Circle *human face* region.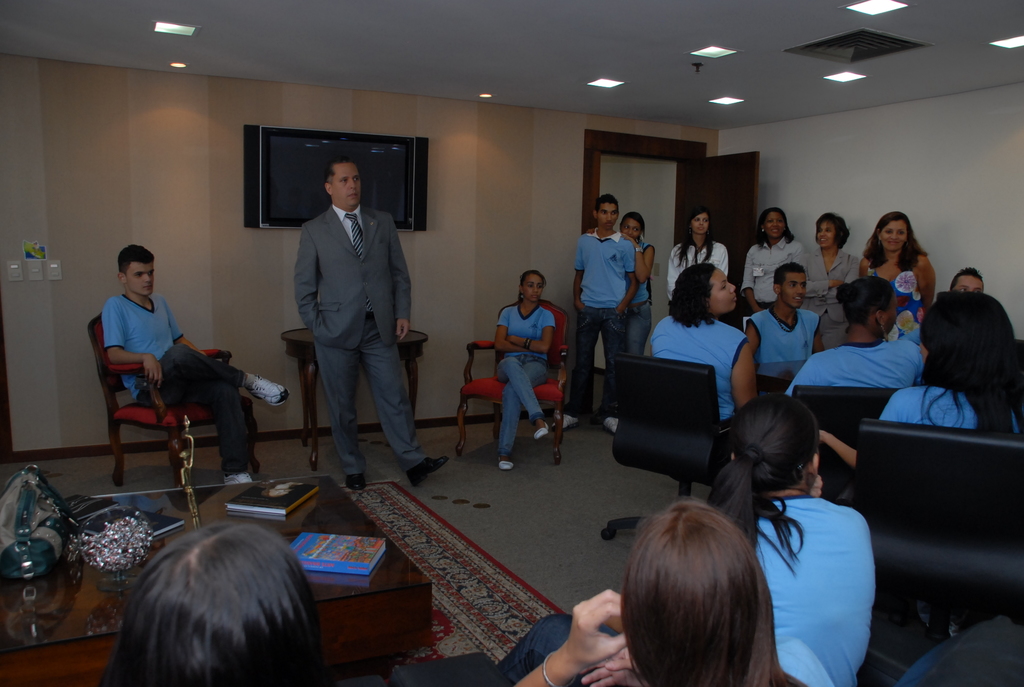
Region: rect(595, 201, 618, 225).
